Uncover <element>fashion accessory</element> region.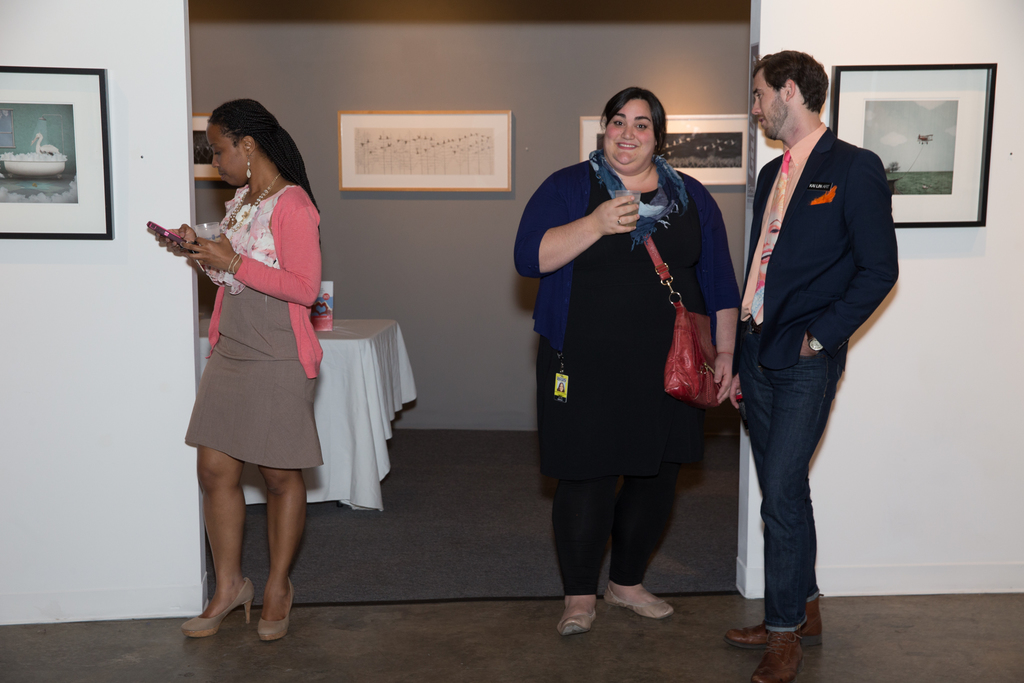
Uncovered: bbox=[248, 163, 248, 179].
